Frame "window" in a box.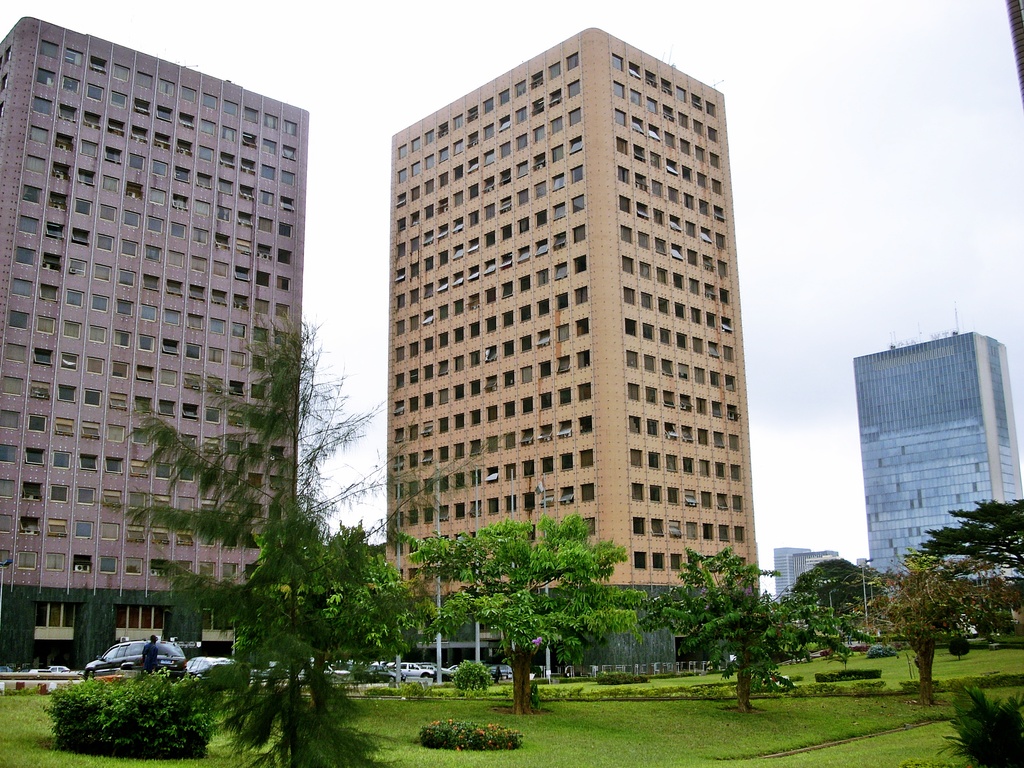
detection(63, 324, 83, 337).
